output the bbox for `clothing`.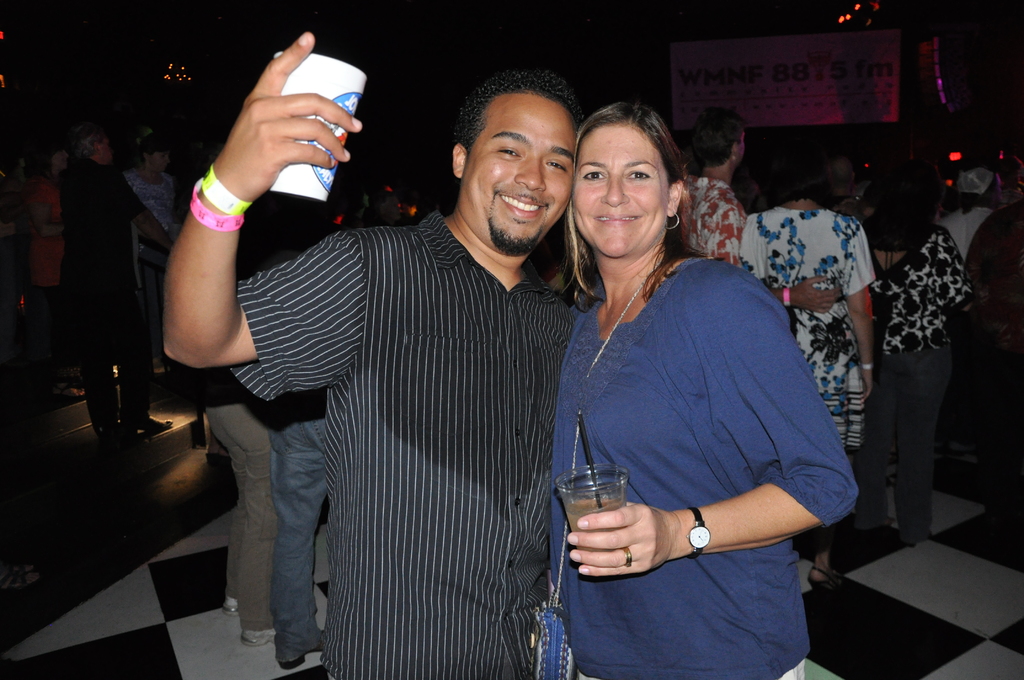
bbox(235, 201, 576, 679).
